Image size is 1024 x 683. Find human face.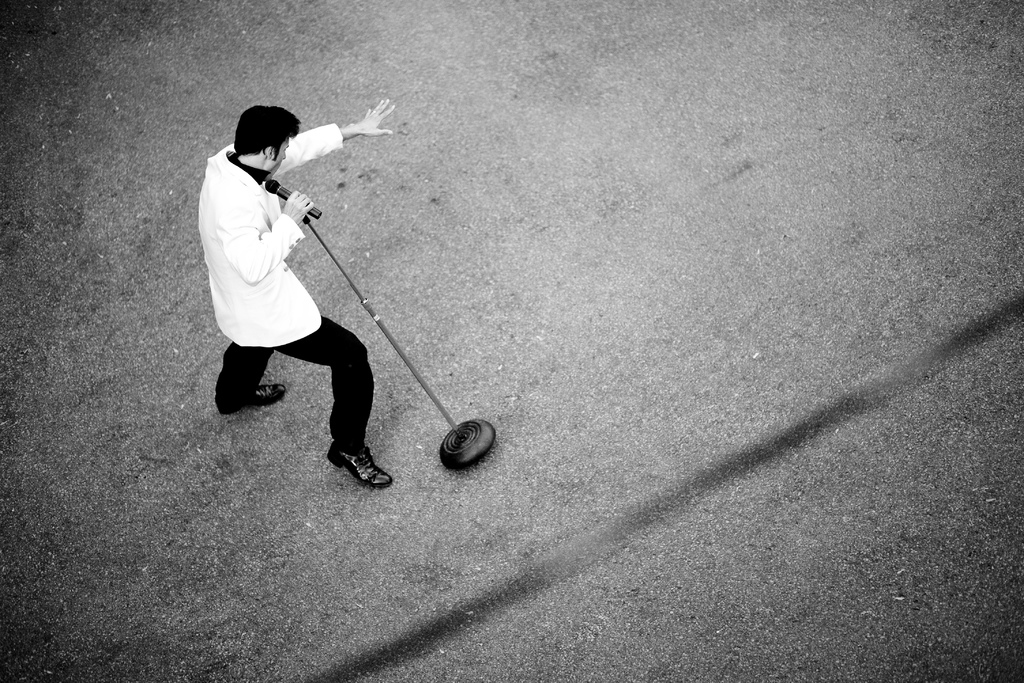
crop(268, 138, 289, 176).
